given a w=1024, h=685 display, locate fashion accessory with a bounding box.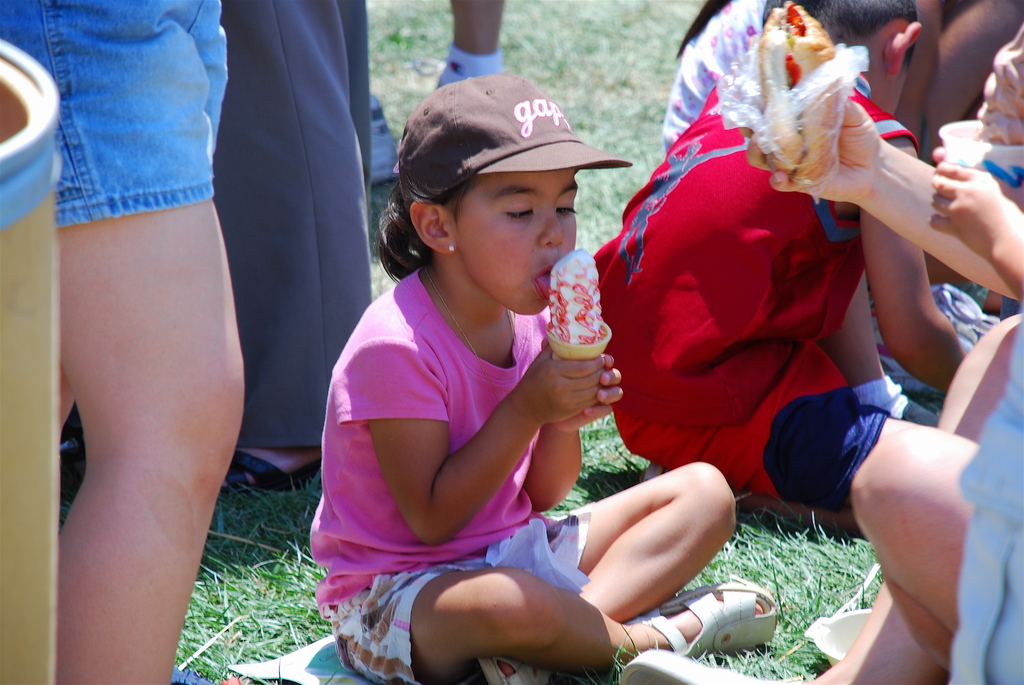
Located: select_region(627, 576, 785, 659).
